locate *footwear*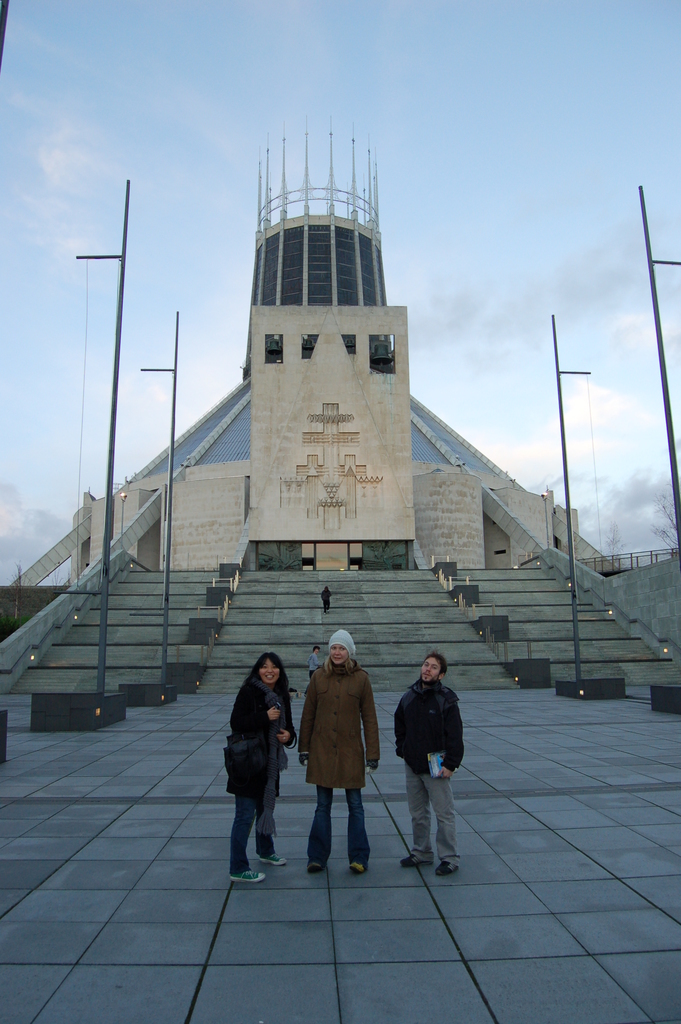
[349,858,368,875]
